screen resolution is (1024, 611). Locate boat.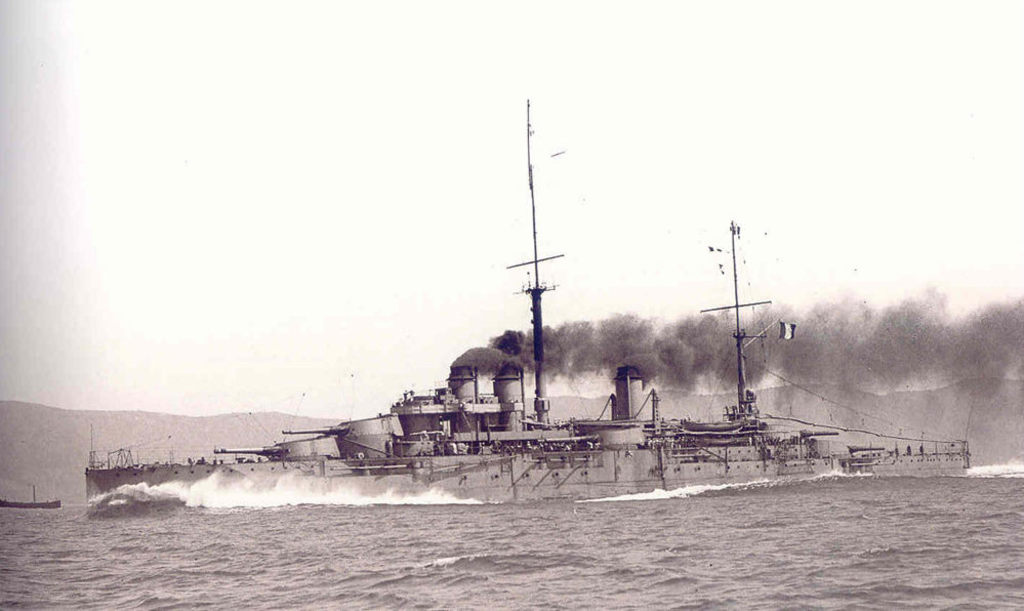
bbox=(84, 328, 855, 495).
